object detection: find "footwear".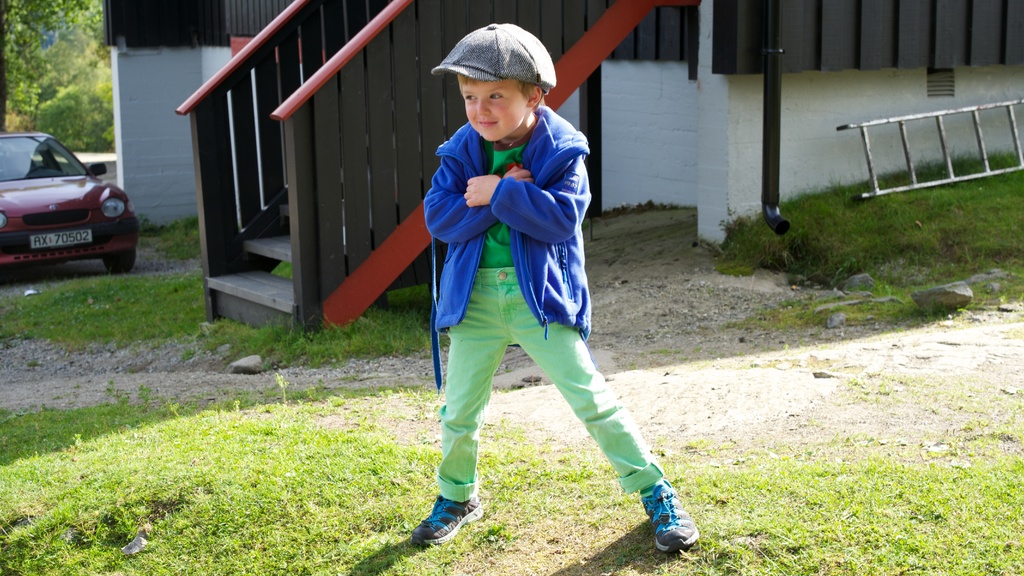
left=412, top=490, right=484, bottom=547.
